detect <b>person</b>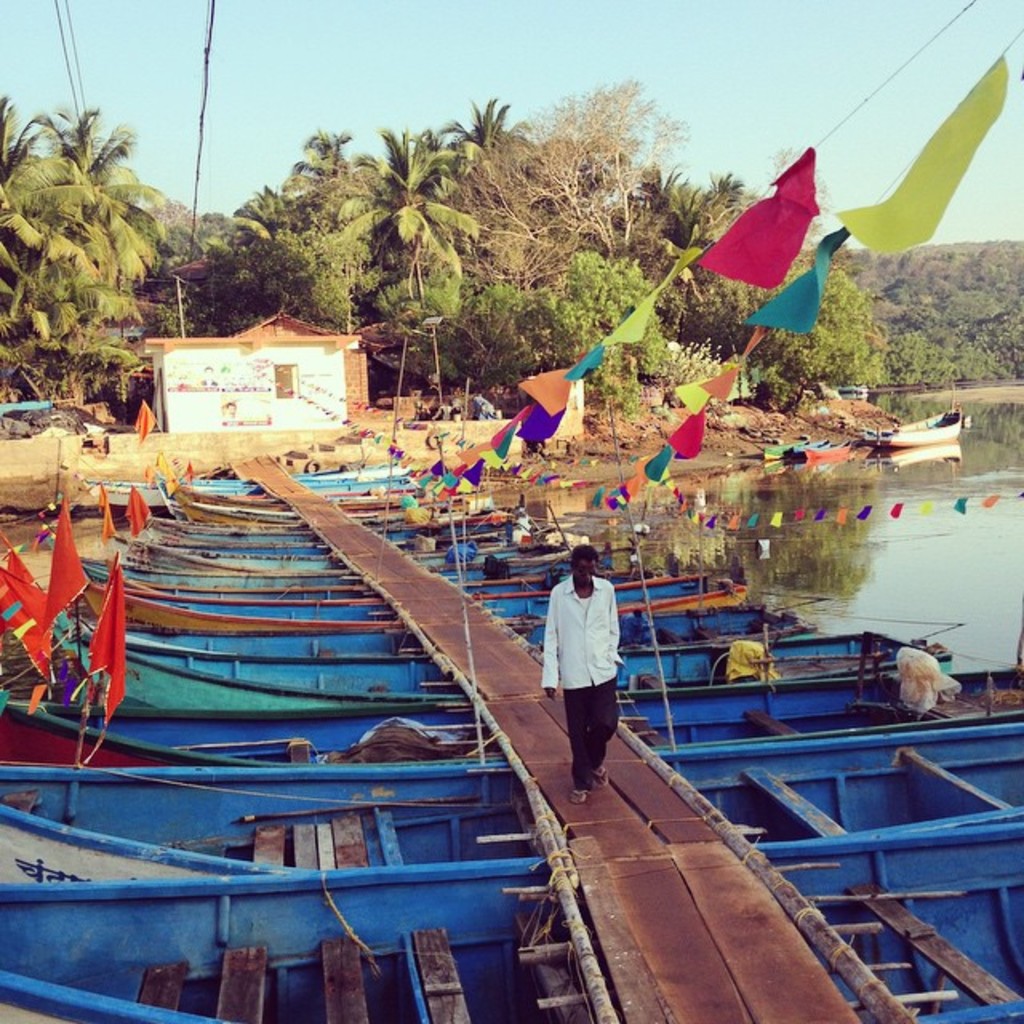
pyautogui.locateOnScreen(539, 531, 648, 798)
